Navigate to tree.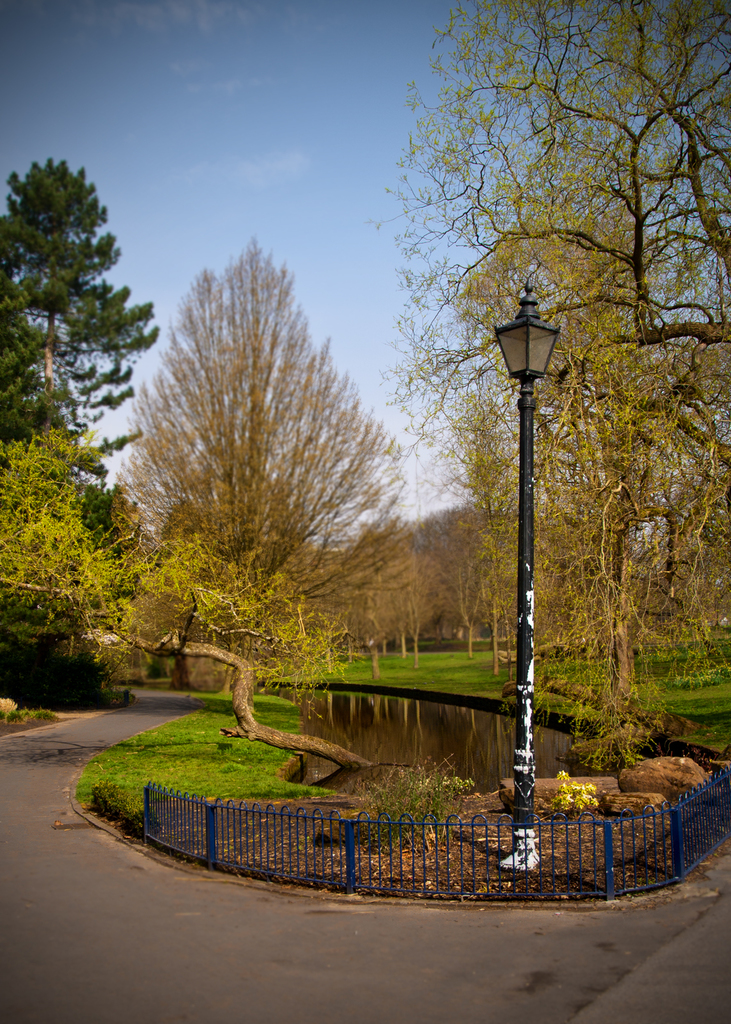
Navigation target: {"left": 106, "top": 234, "right": 421, "bottom": 656}.
